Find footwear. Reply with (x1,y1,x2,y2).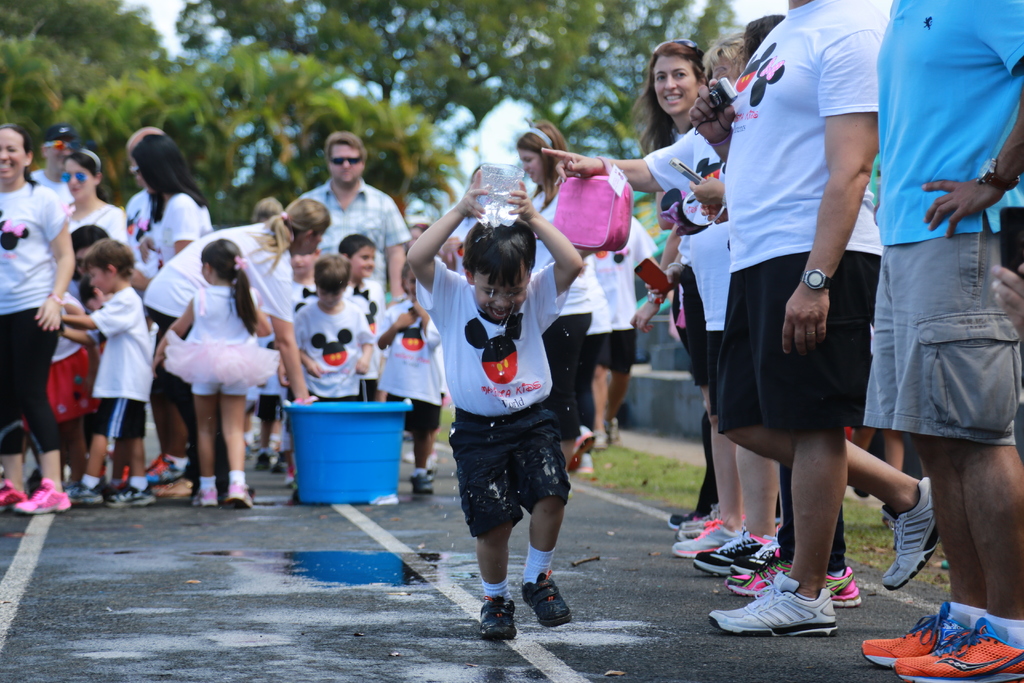
(148,453,187,484).
